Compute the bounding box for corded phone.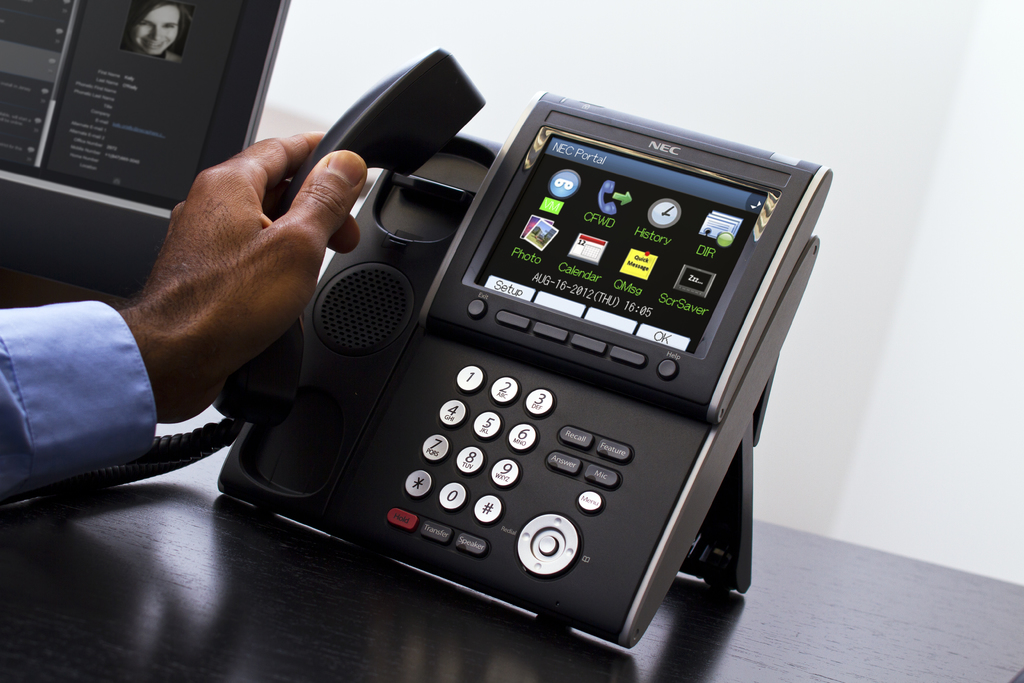
0:54:832:650.
